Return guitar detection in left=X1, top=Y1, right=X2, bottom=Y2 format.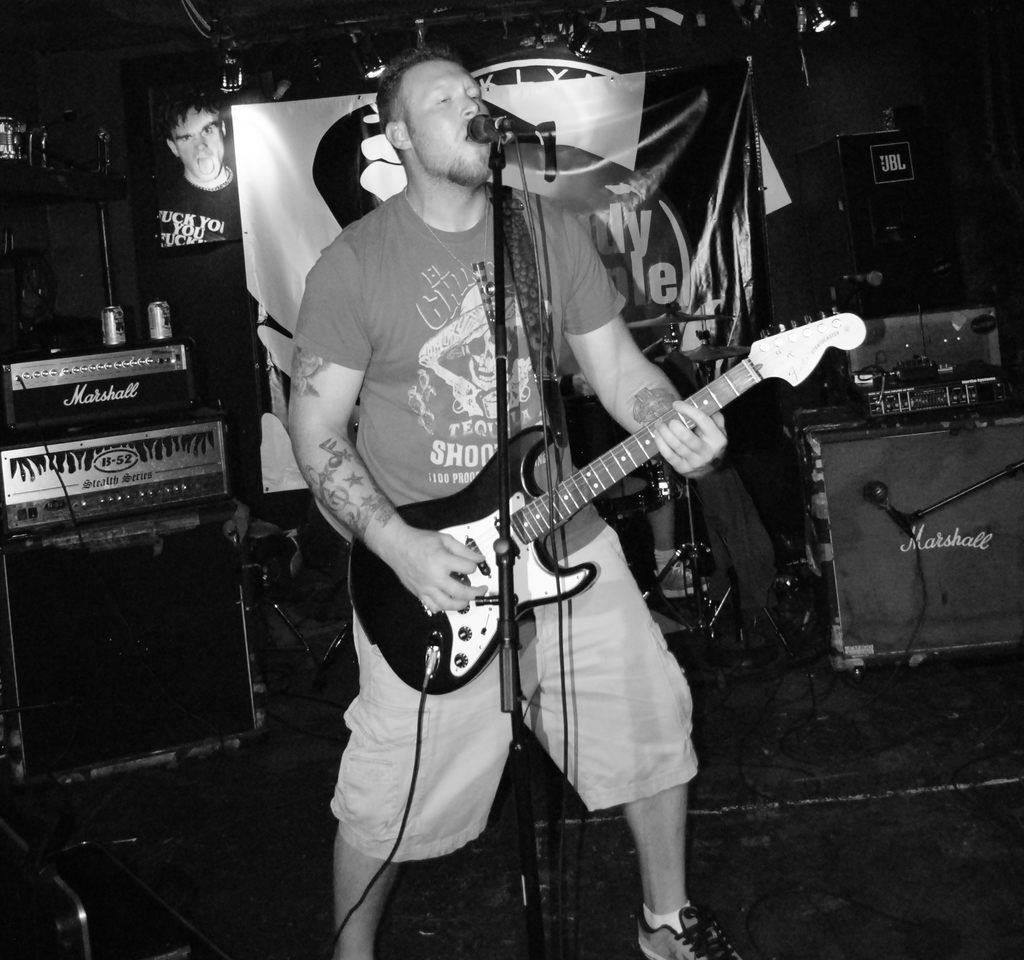
left=373, top=271, right=845, bottom=693.
